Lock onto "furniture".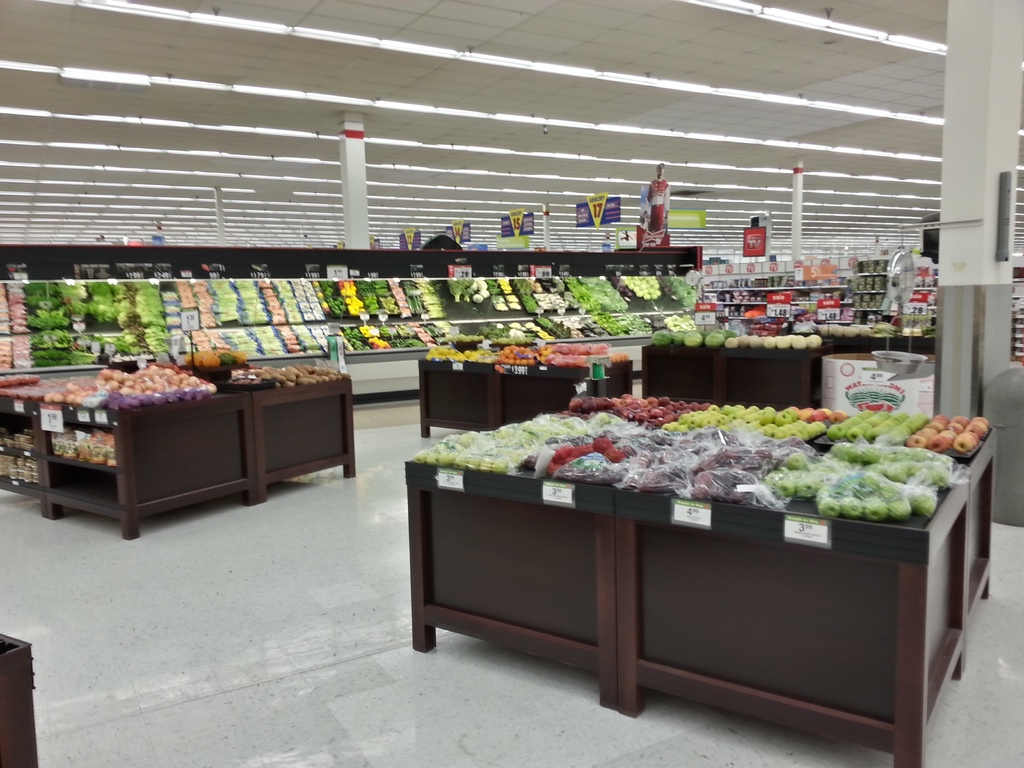
Locked: 801, 327, 934, 356.
